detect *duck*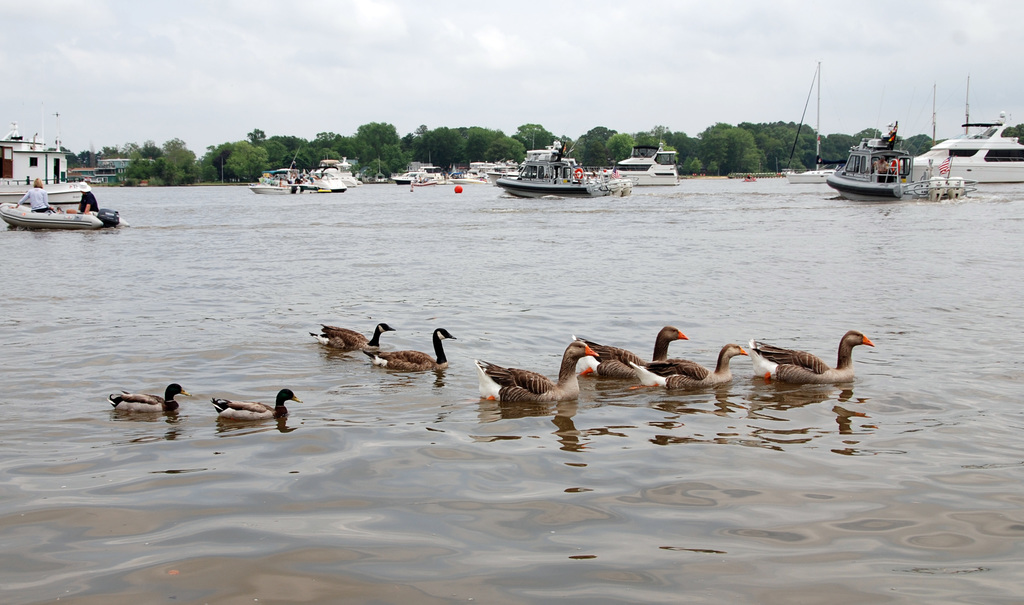
rect(460, 337, 604, 409)
